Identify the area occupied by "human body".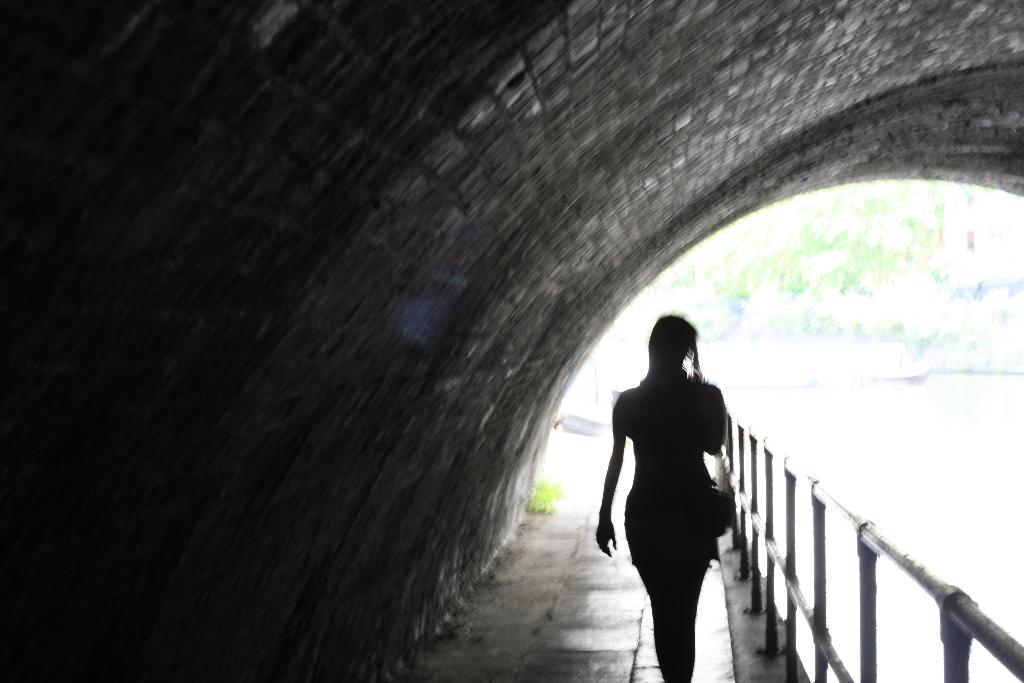
Area: <region>612, 306, 751, 675</region>.
